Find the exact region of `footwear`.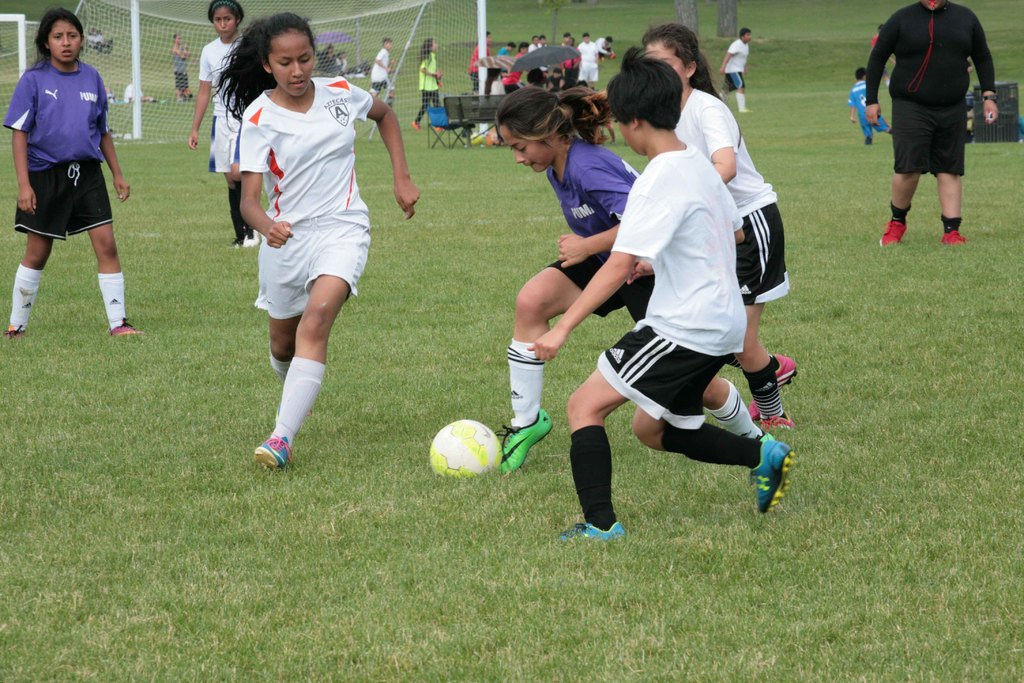
Exact region: locate(499, 407, 550, 475).
